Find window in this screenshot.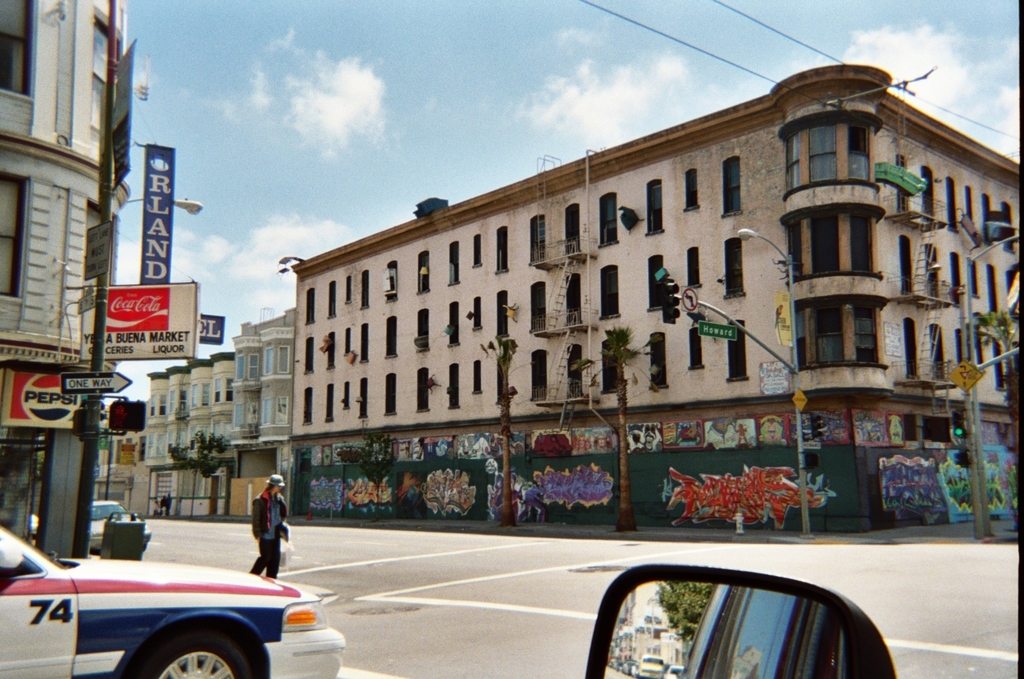
The bounding box for window is detection(722, 154, 743, 215).
